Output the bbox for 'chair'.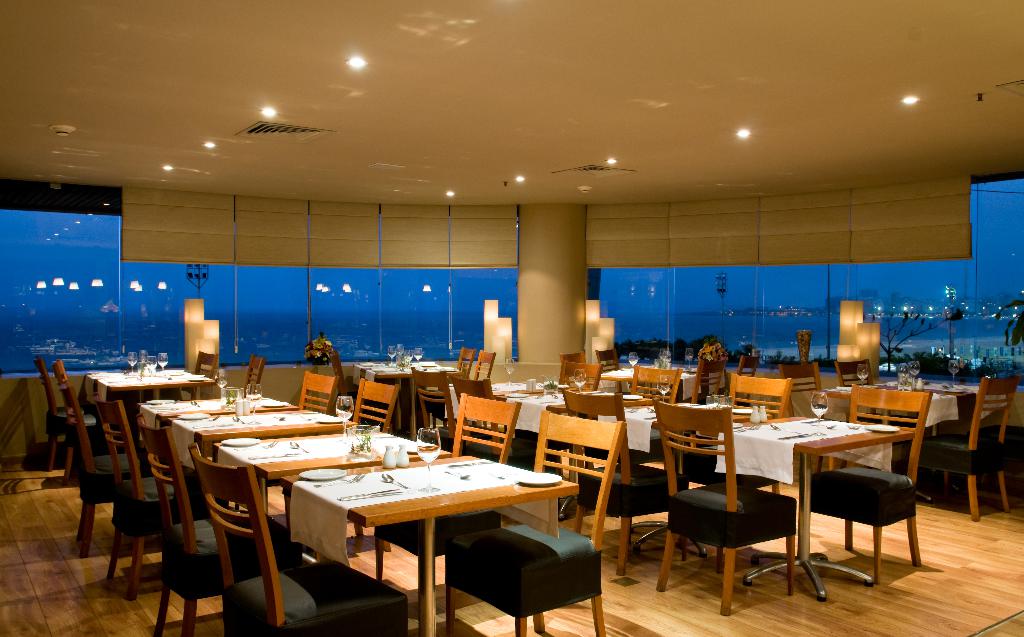
detection(192, 437, 410, 636).
